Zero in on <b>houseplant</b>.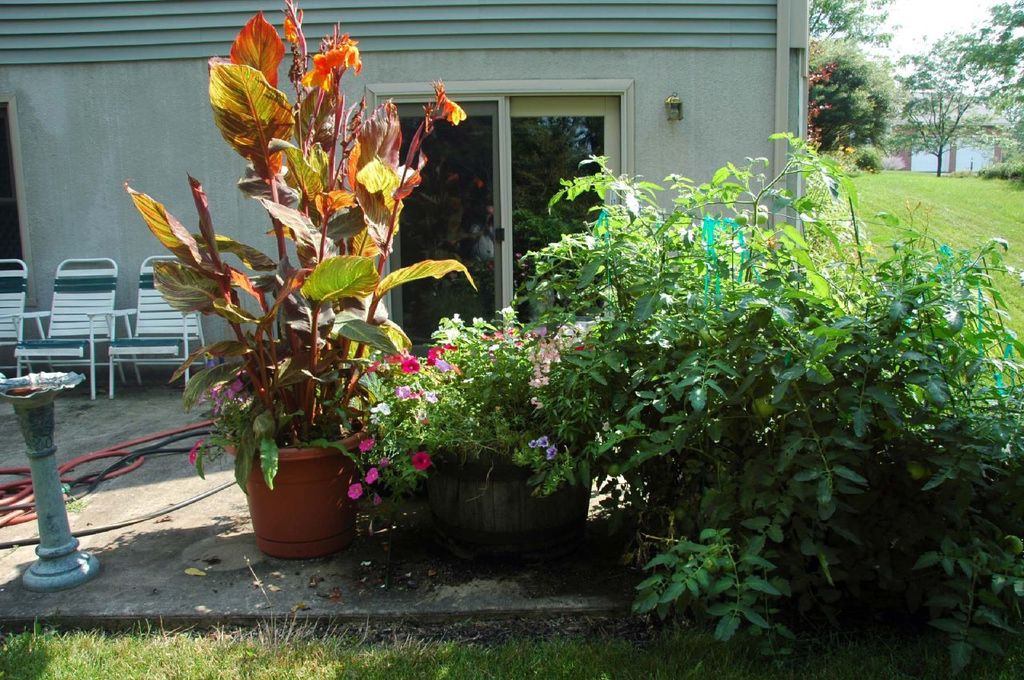
Zeroed in: box(376, 127, 1023, 678).
